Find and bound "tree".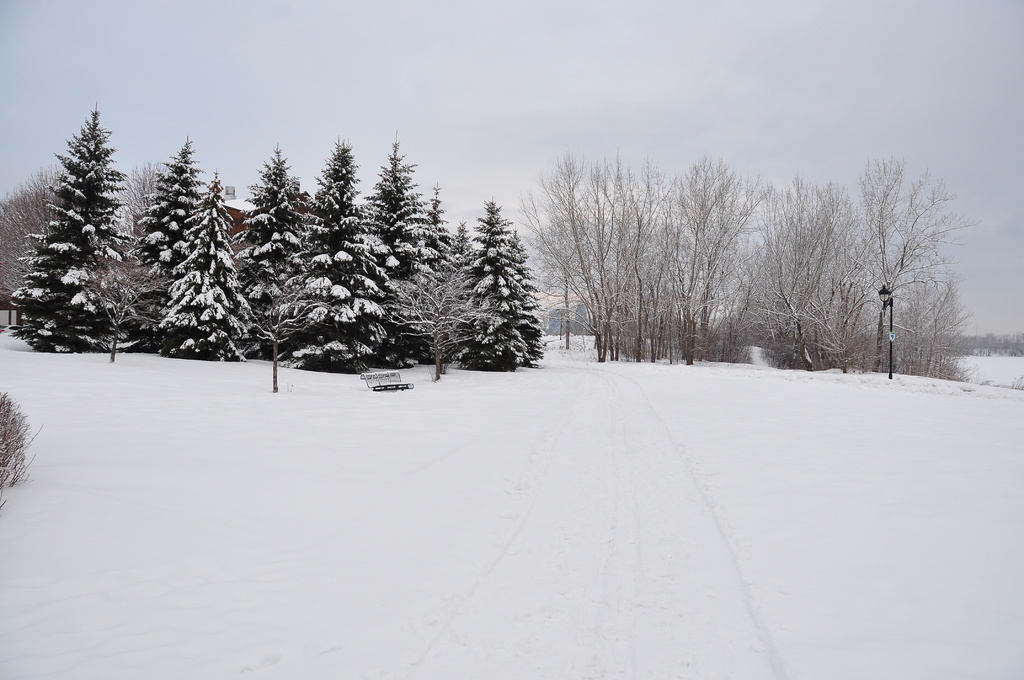
Bound: {"x1": 1, "y1": 102, "x2": 144, "y2": 355}.
